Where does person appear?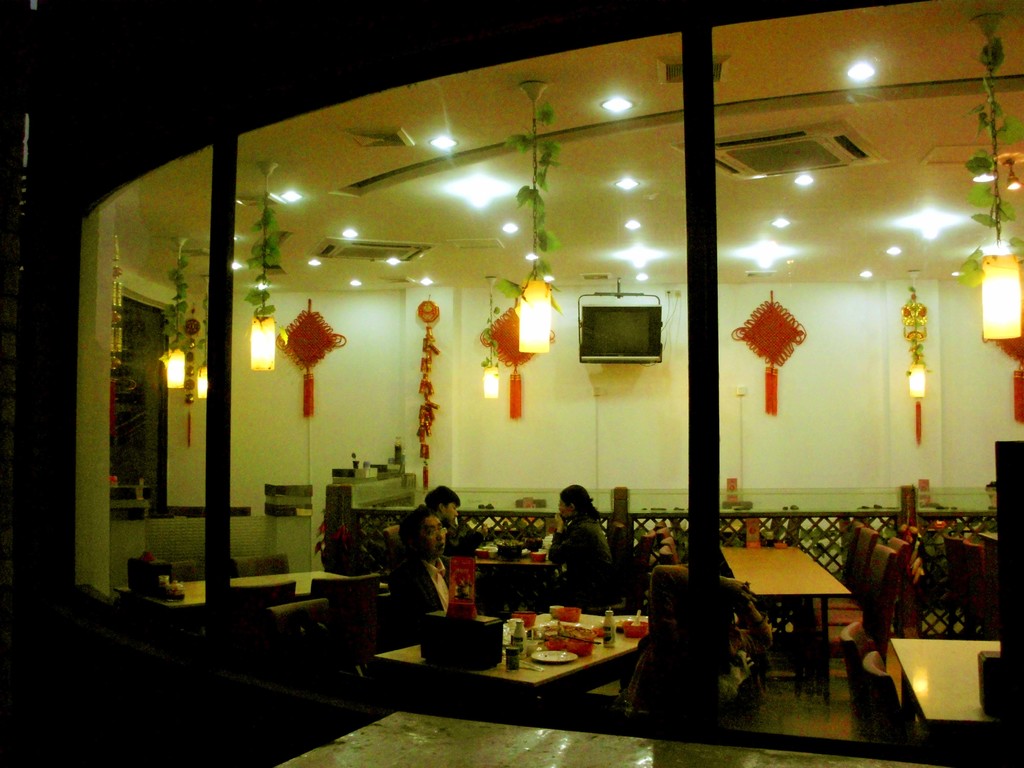
Appears at bbox=(549, 486, 622, 602).
